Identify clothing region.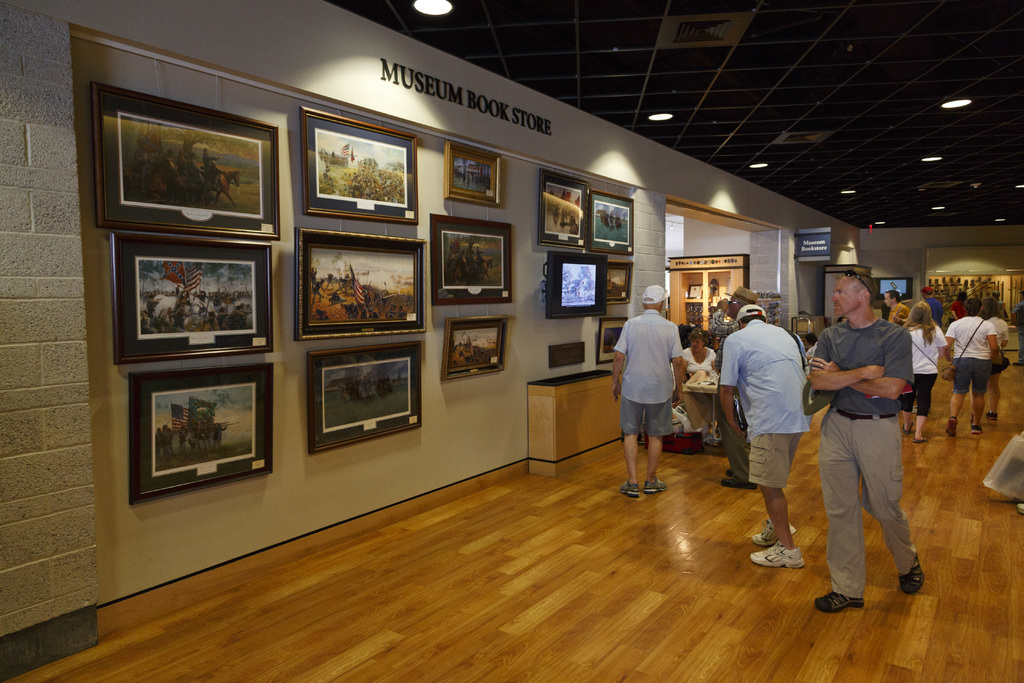
Region: x1=828 y1=409 x2=906 y2=588.
